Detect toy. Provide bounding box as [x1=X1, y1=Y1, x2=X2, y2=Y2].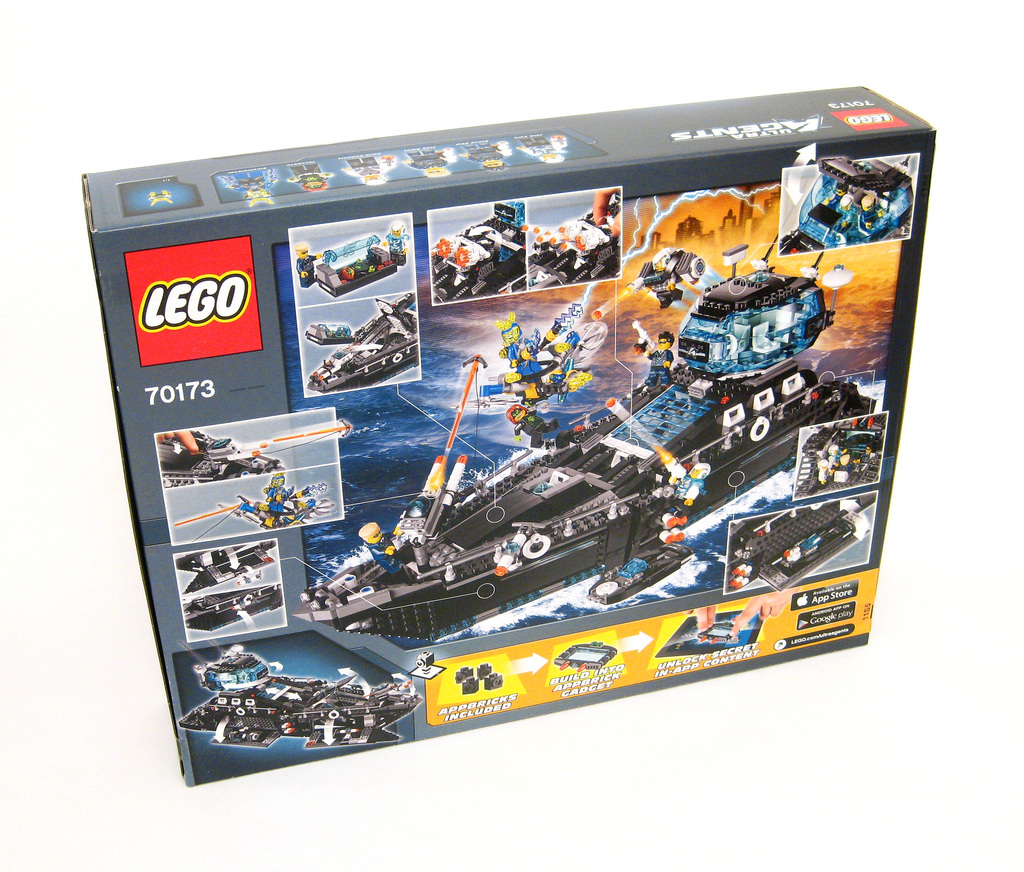
[x1=456, y1=139, x2=513, y2=174].
